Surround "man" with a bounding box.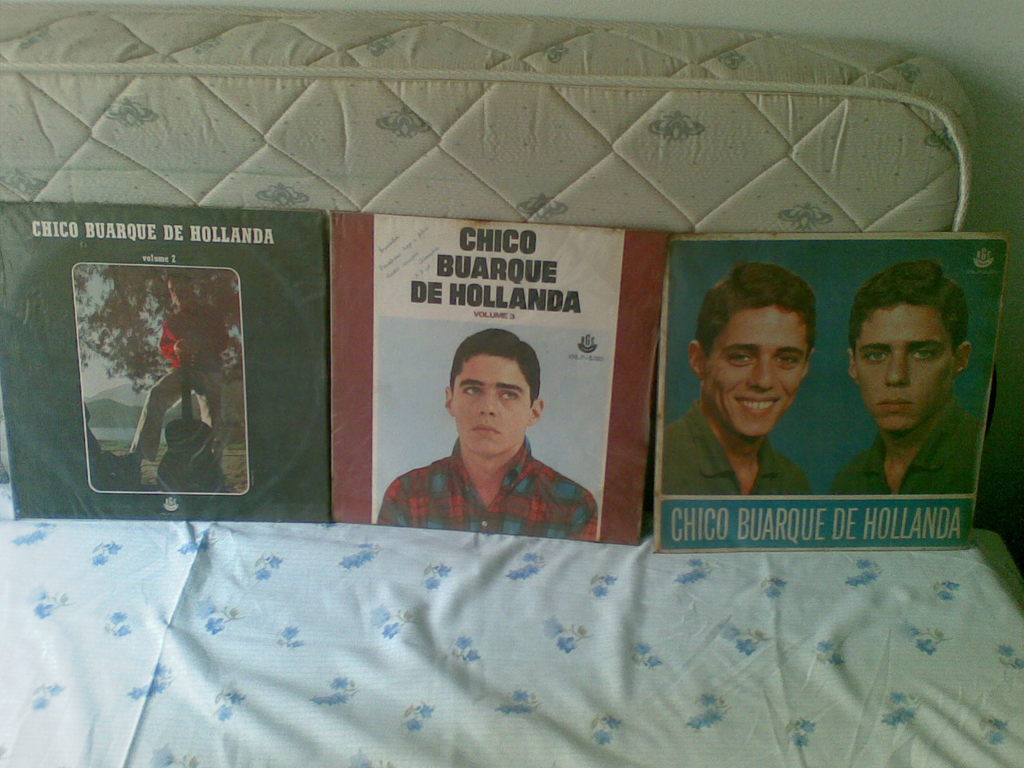
pyautogui.locateOnScreen(389, 333, 604, 545).
